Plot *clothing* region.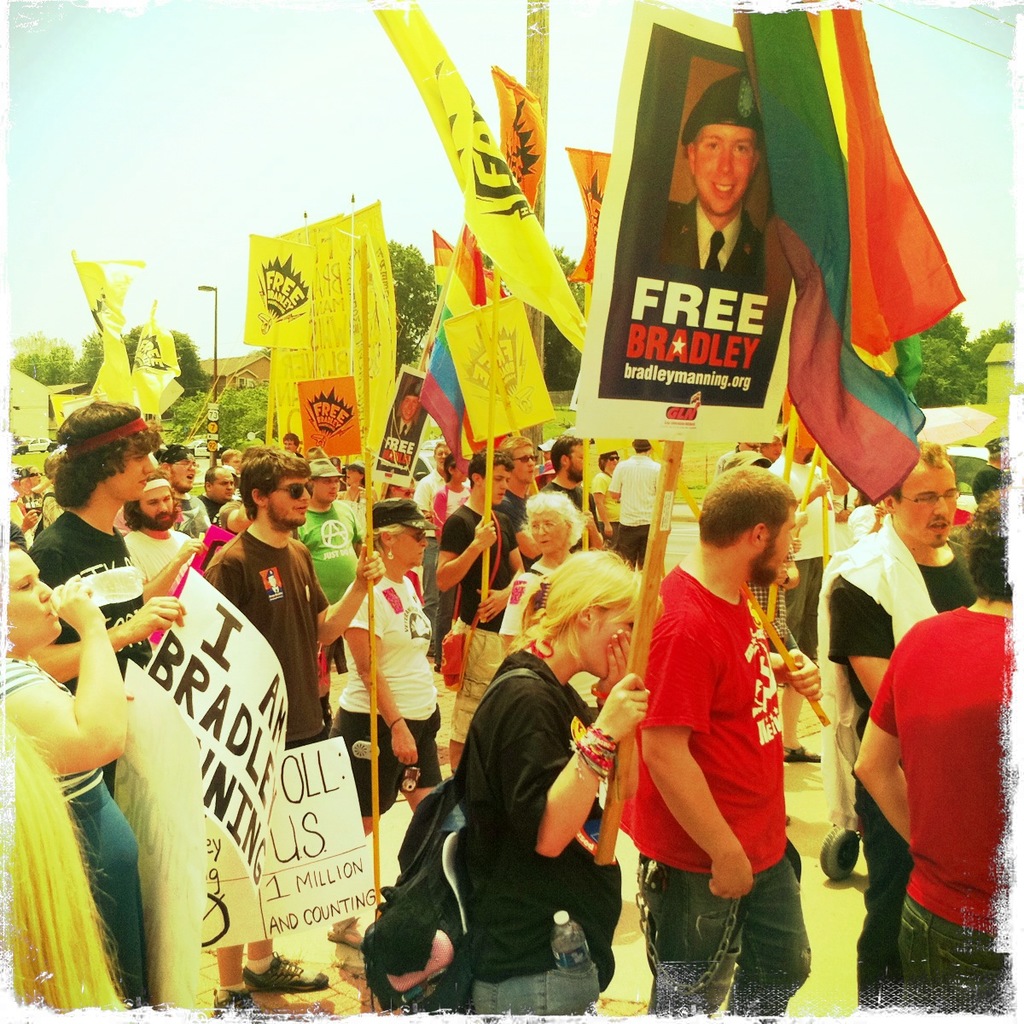
Plotted at 445 656 633 1015.
